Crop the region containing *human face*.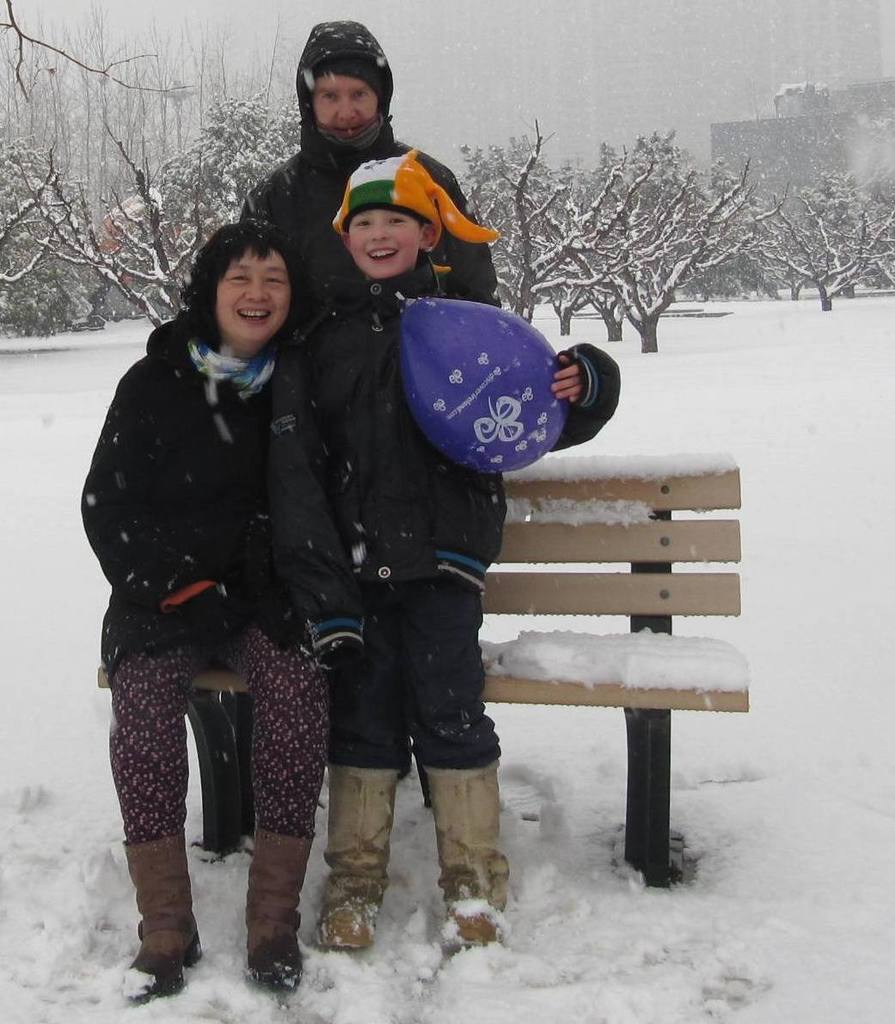
Crop region: pyautogui.locateOnScreen(315, 74, 380, 132).
